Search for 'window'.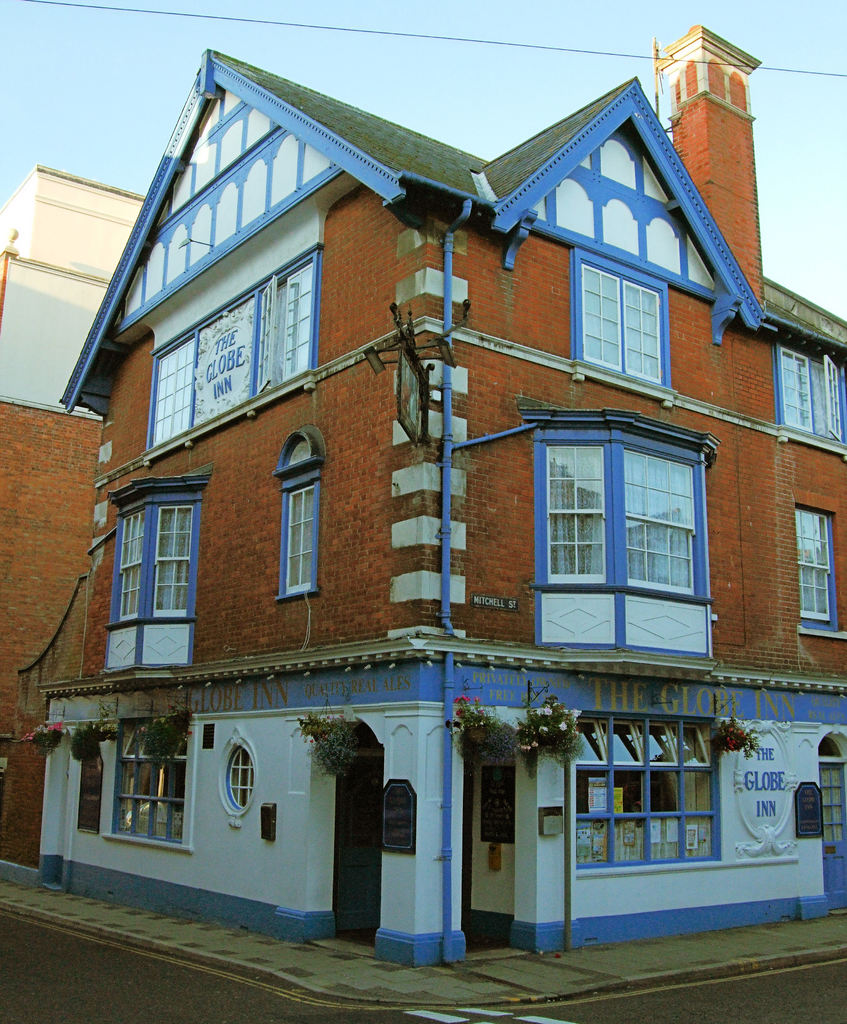
Found at 120 722 186 834.
